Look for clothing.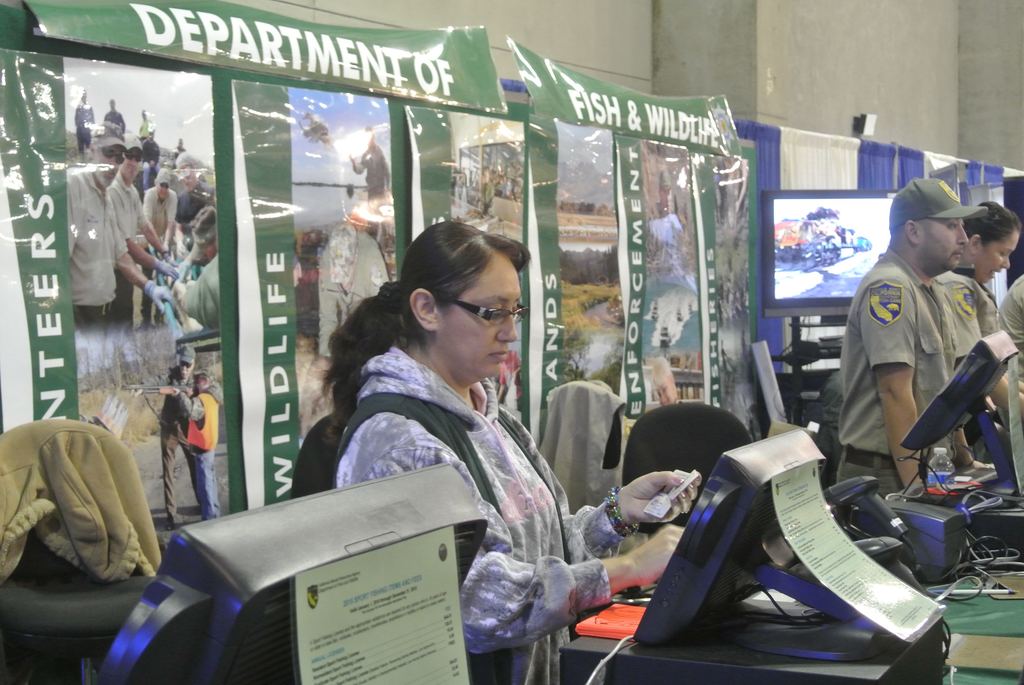
Found: <bbox>180, 248, 221, 323</bbox>.
